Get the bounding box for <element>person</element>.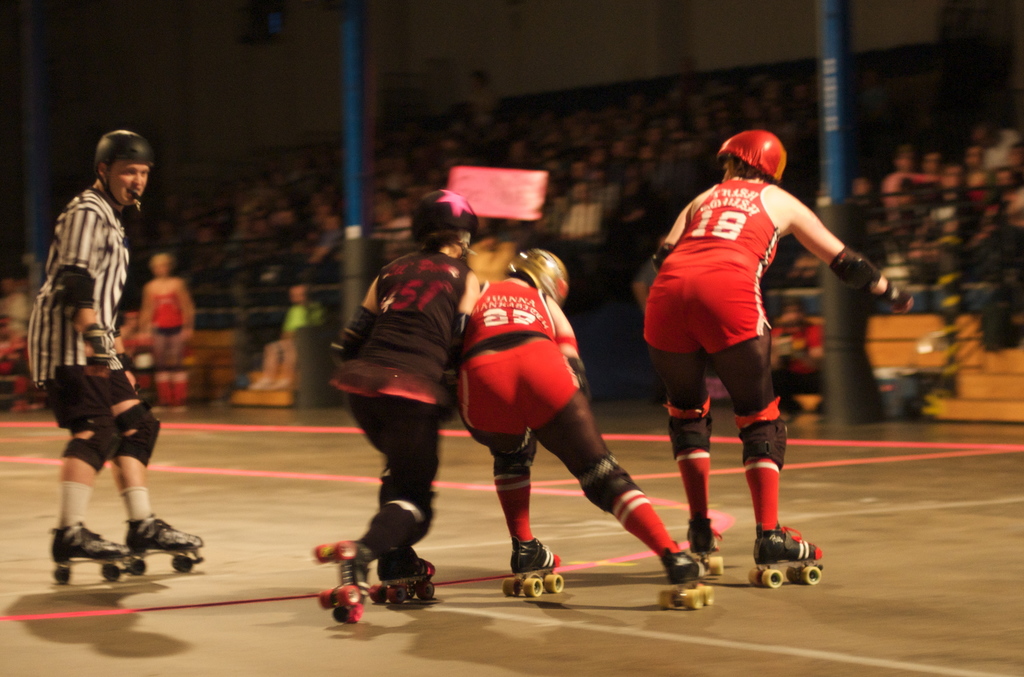
(638, 127, 920, 567).
